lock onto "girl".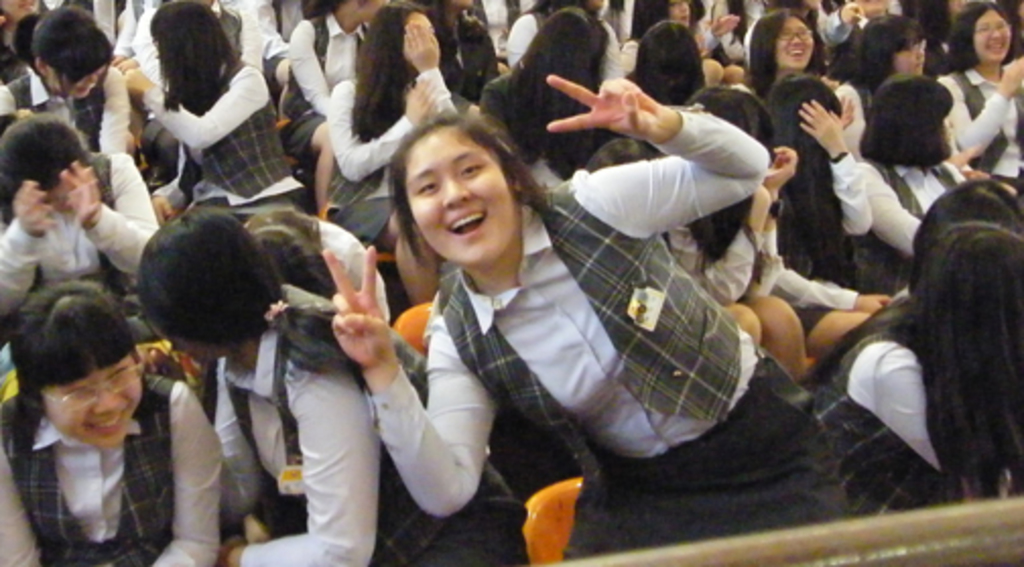
Locked: crop(807, 219, 1022, 518).
